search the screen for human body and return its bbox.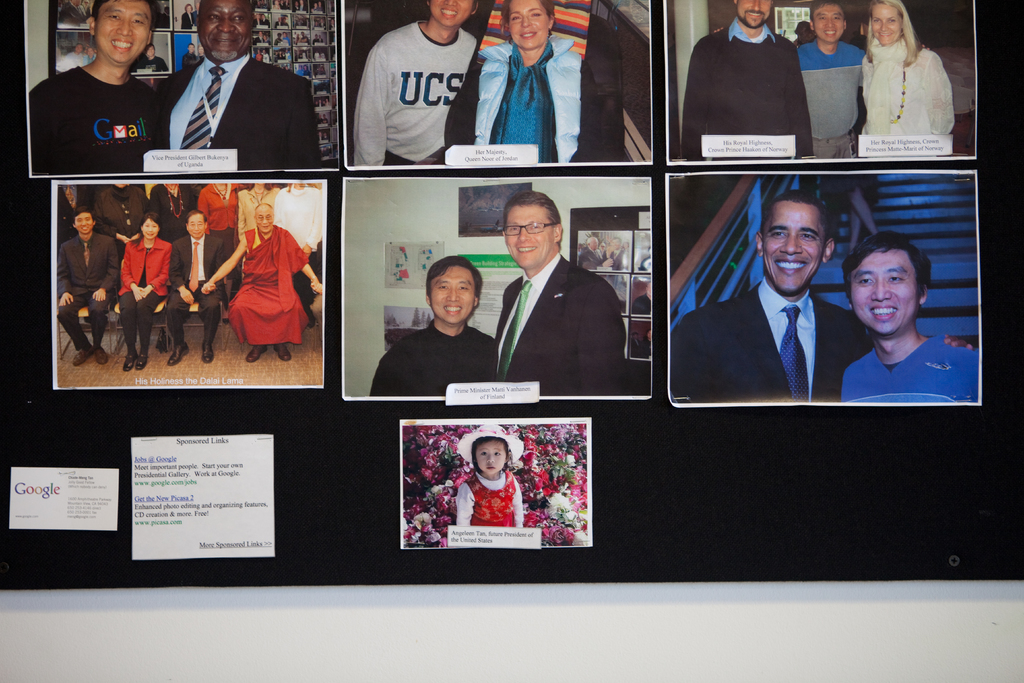
Found: (left=155, top=0, right=326, bottom=165).
